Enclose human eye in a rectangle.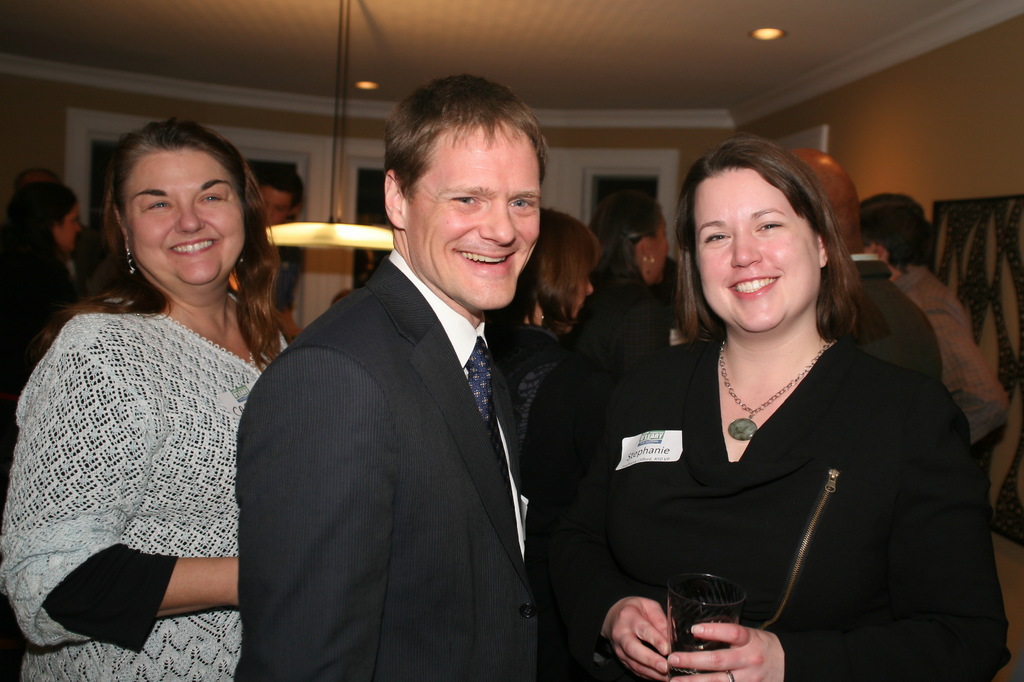
region(508, 197, 536, 216).
